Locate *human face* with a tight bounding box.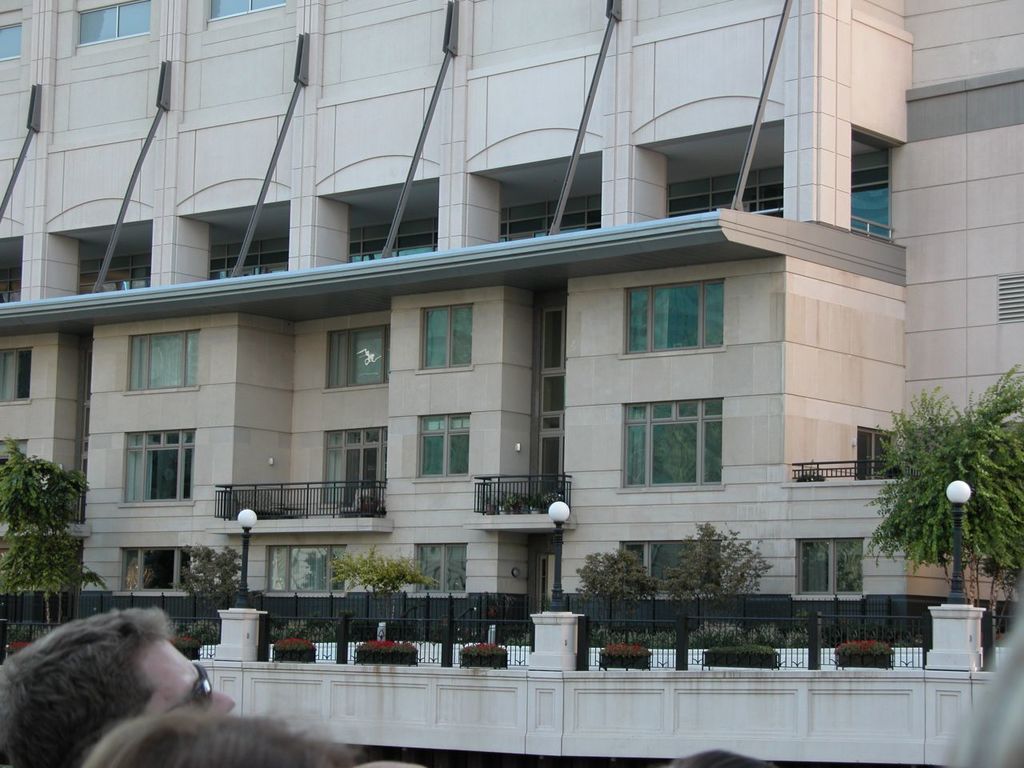
select_region(145, 642, 238, 715).
